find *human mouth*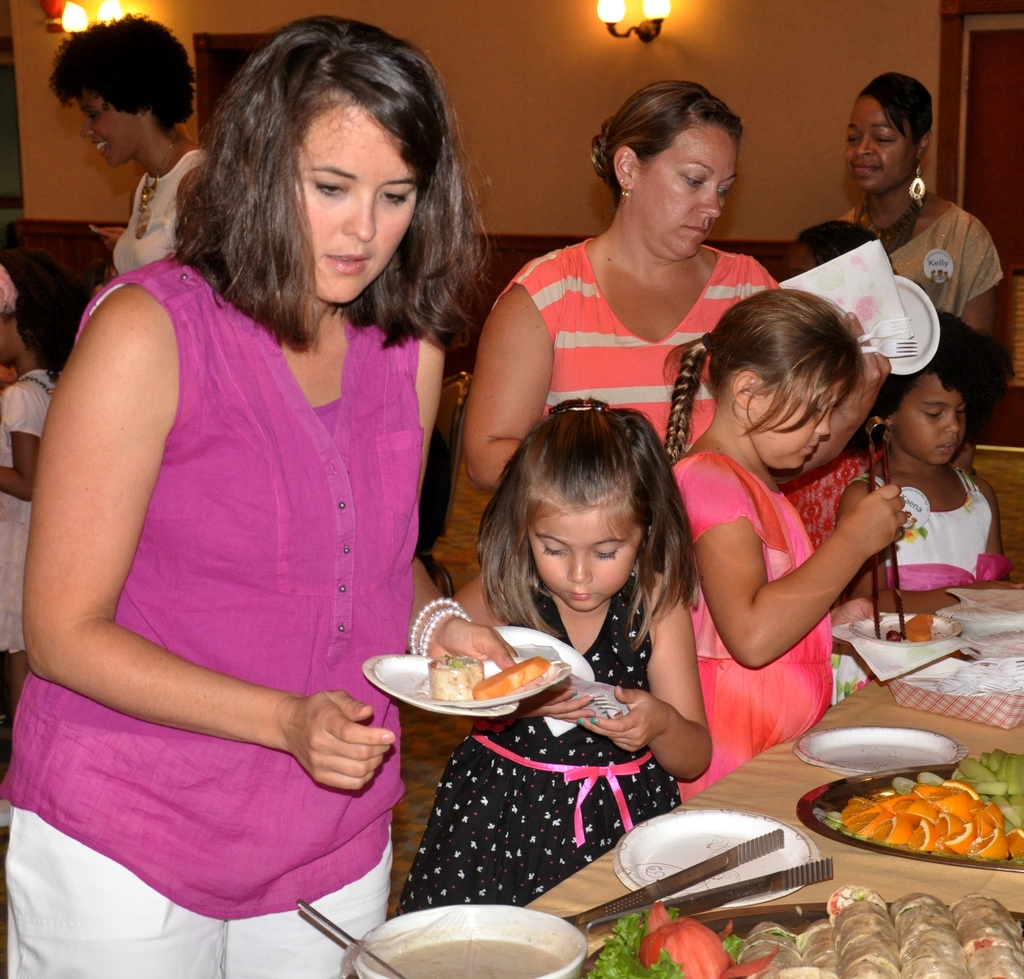
567,588,594,605
